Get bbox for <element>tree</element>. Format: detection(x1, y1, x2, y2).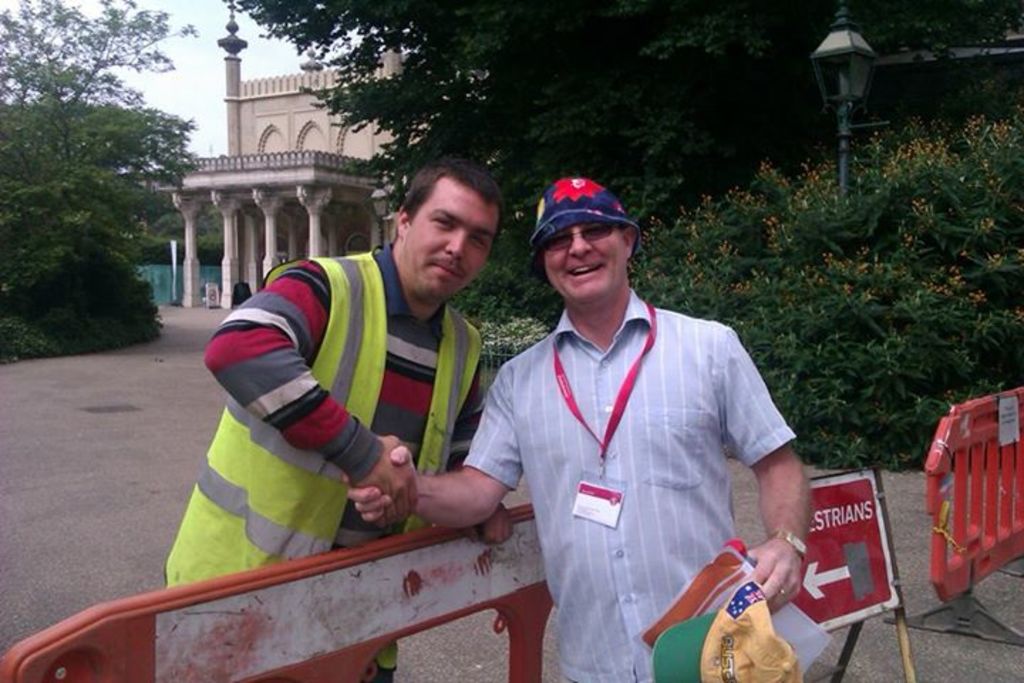
detection(0, 0, 182, 165).
